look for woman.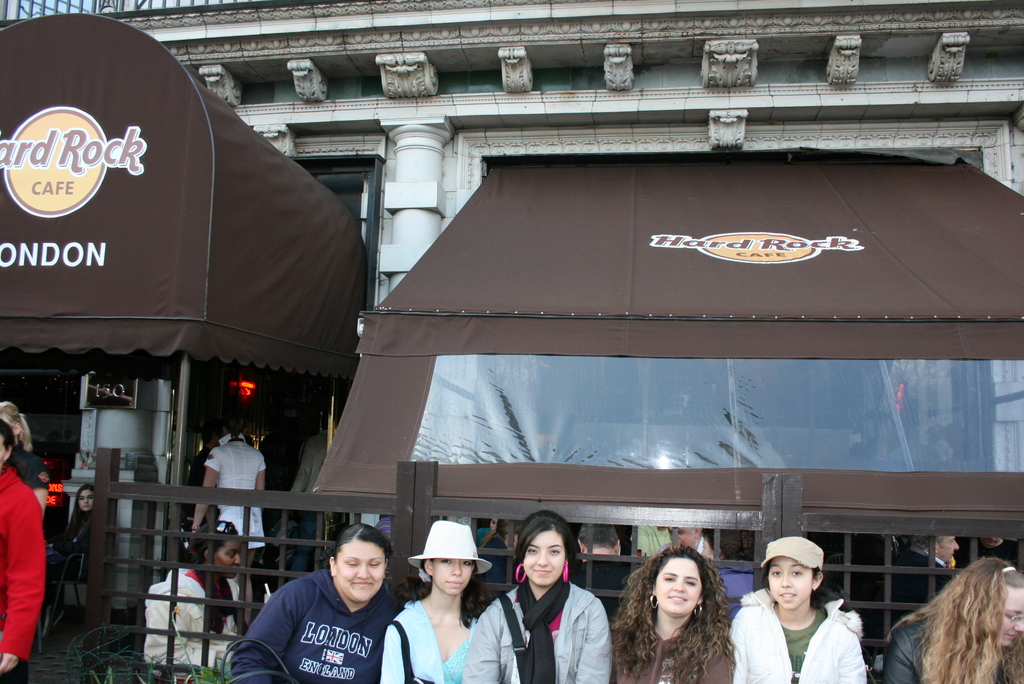
Found: detection(0, 403, 44, 516).
